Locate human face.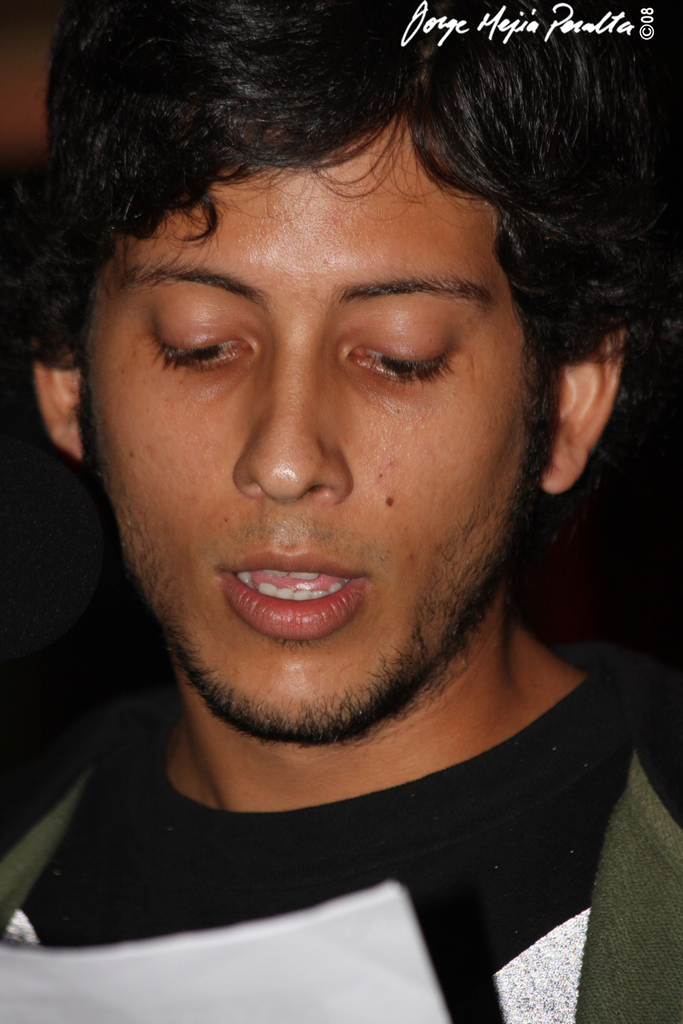
Bounding box: detection(84, 97, 550, 747).
